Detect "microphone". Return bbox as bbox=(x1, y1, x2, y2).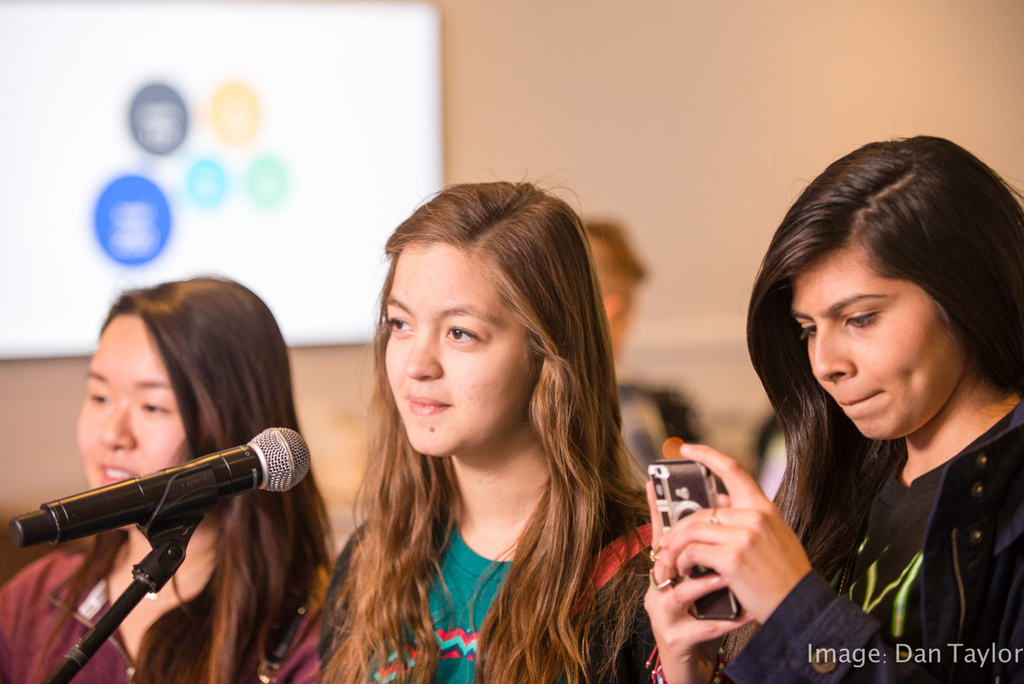
bbox=(22, 433, 280, 587).
